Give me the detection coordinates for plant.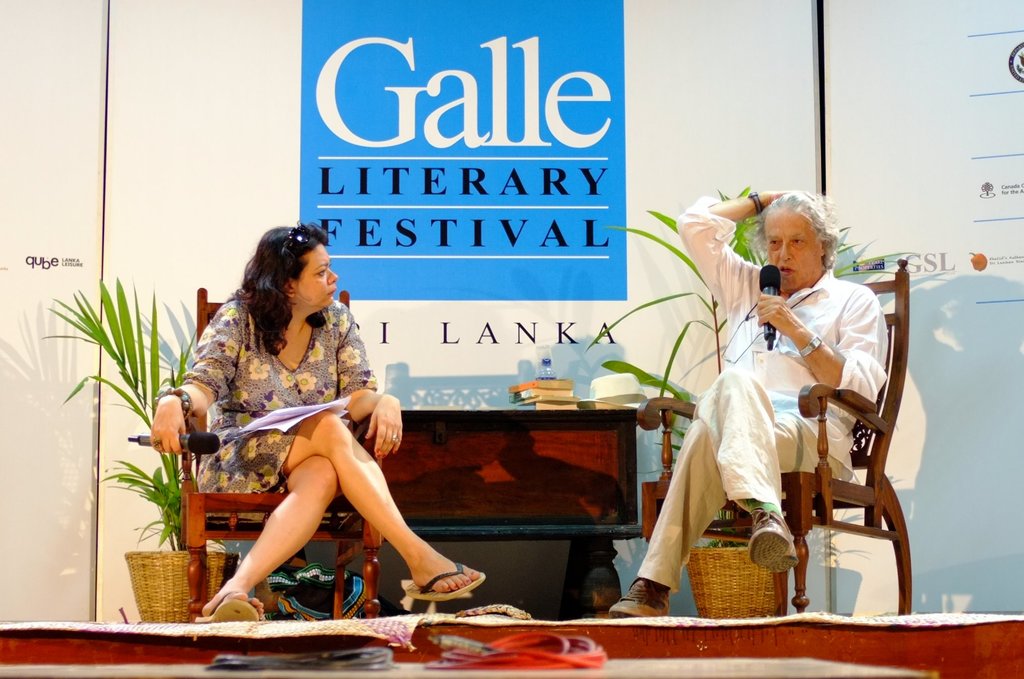
bbox(824, 223, 911, 283).
